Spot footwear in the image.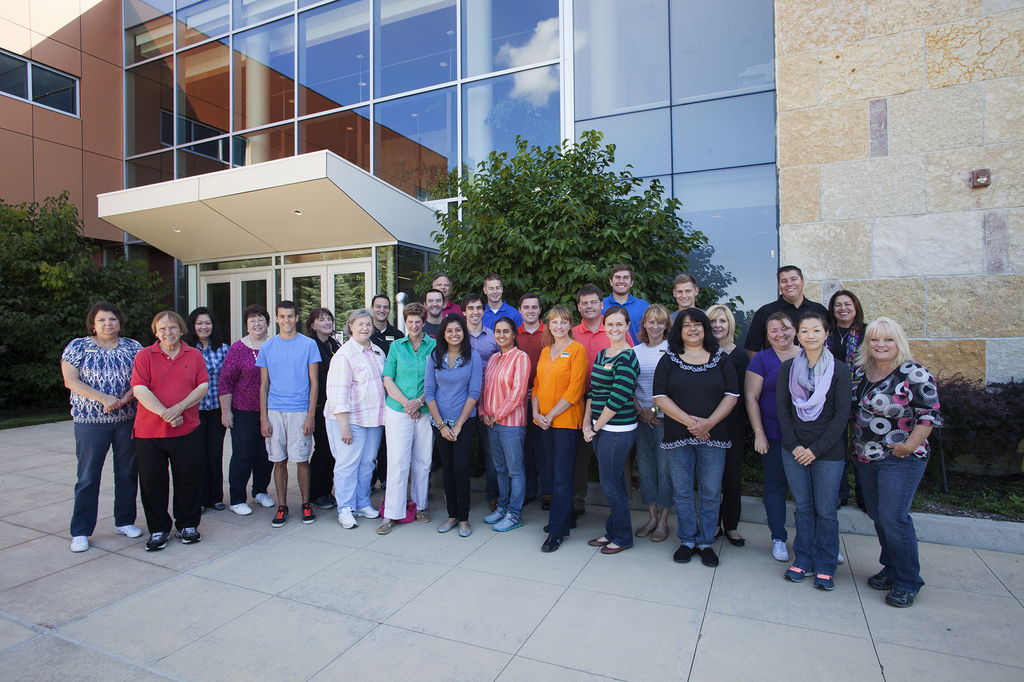
footwear found at BBox(540, 521, 572, 535).
